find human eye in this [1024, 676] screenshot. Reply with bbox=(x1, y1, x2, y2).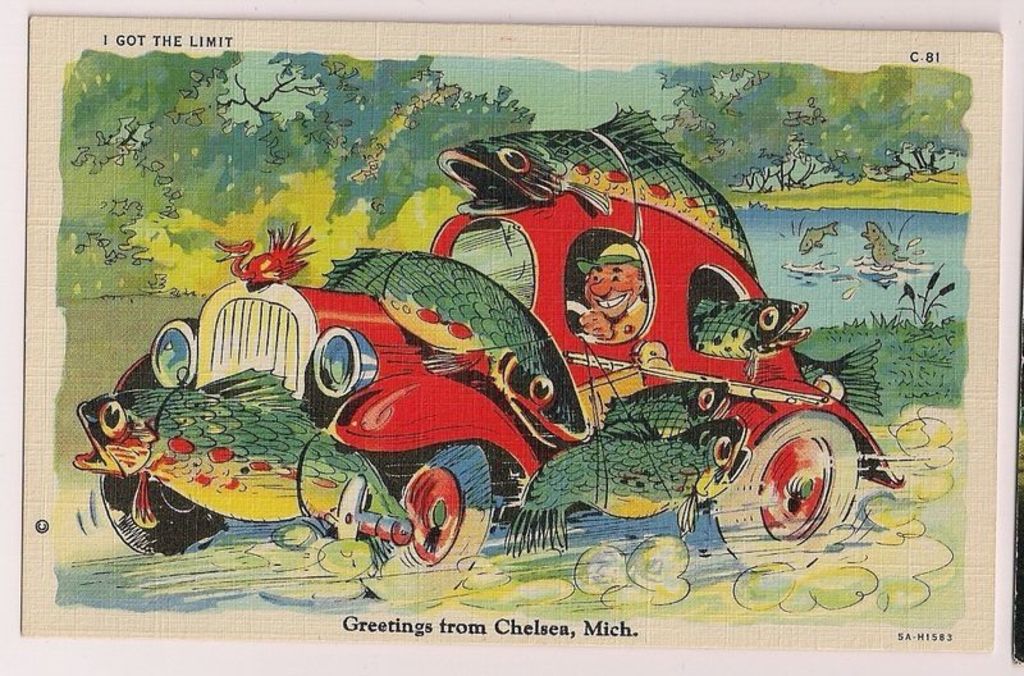
bbox=(589, 270, 598, 280).
